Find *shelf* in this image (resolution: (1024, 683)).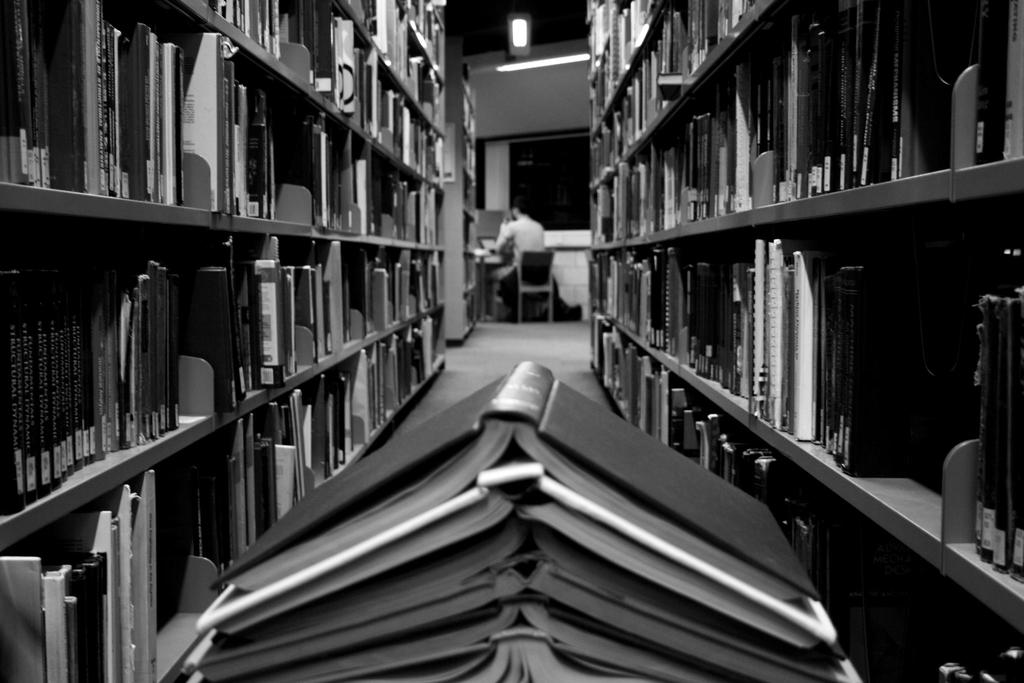
[8,0,451,251].
